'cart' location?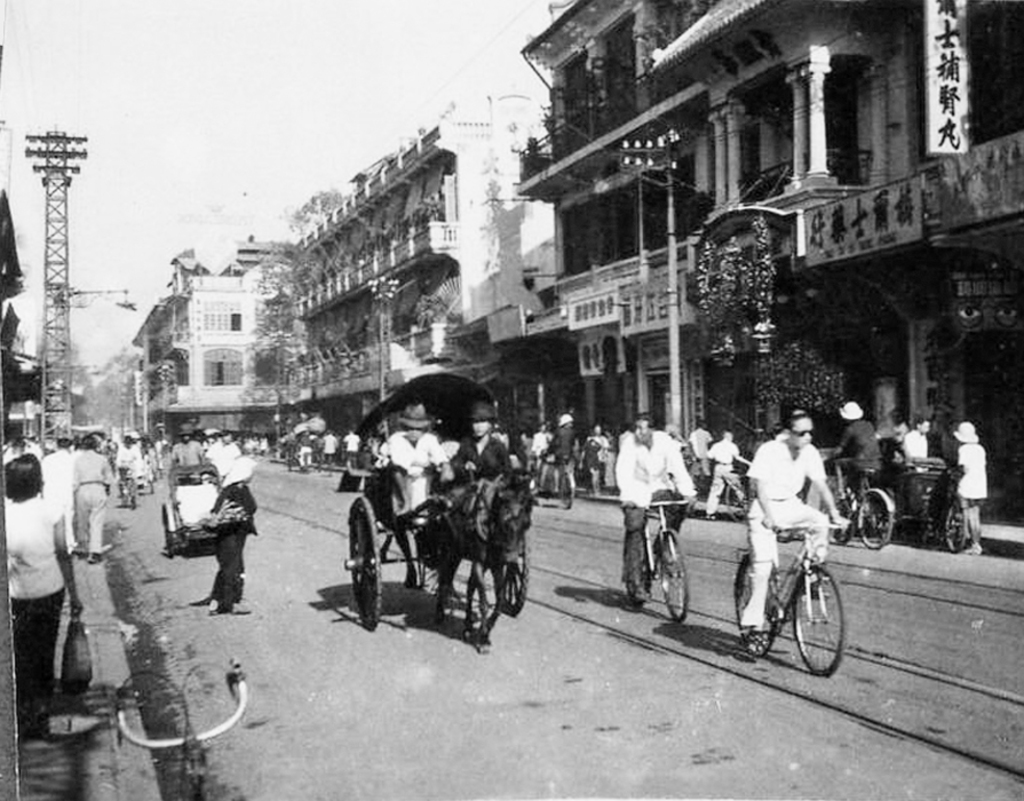
(x1=119, y1=428, x2=157, y2=490)
